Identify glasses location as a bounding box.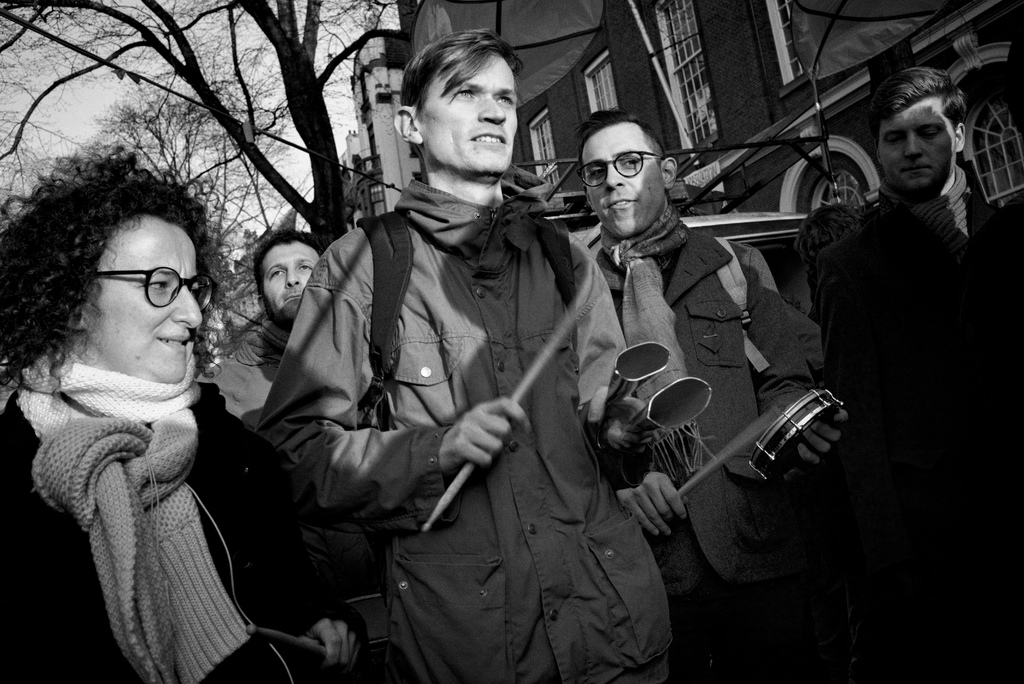
573, 147, 660, 188.
